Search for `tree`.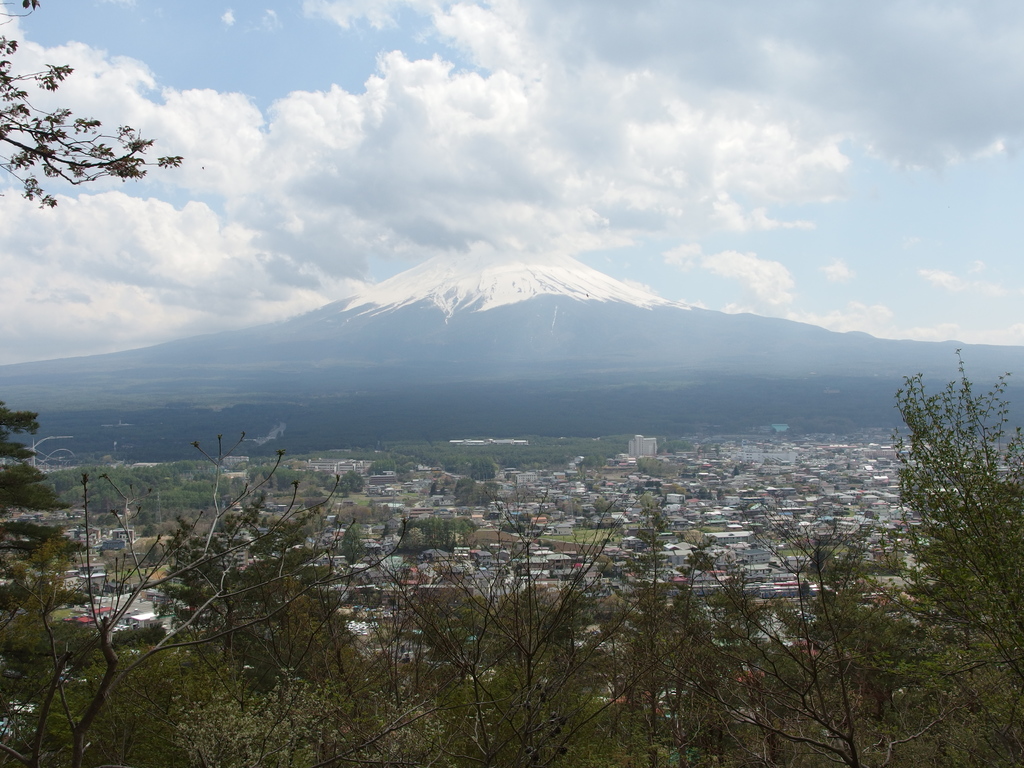
Found at [895,340,1023,716].
